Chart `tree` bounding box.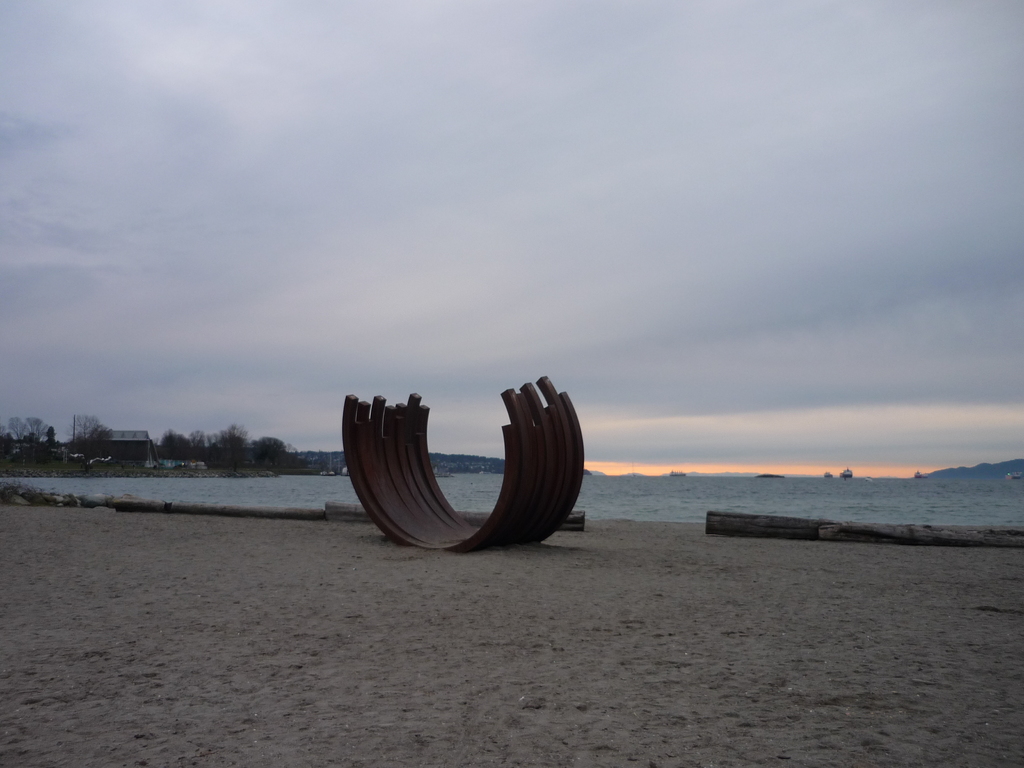
Charted: locate(158, 430, 194, 463).
